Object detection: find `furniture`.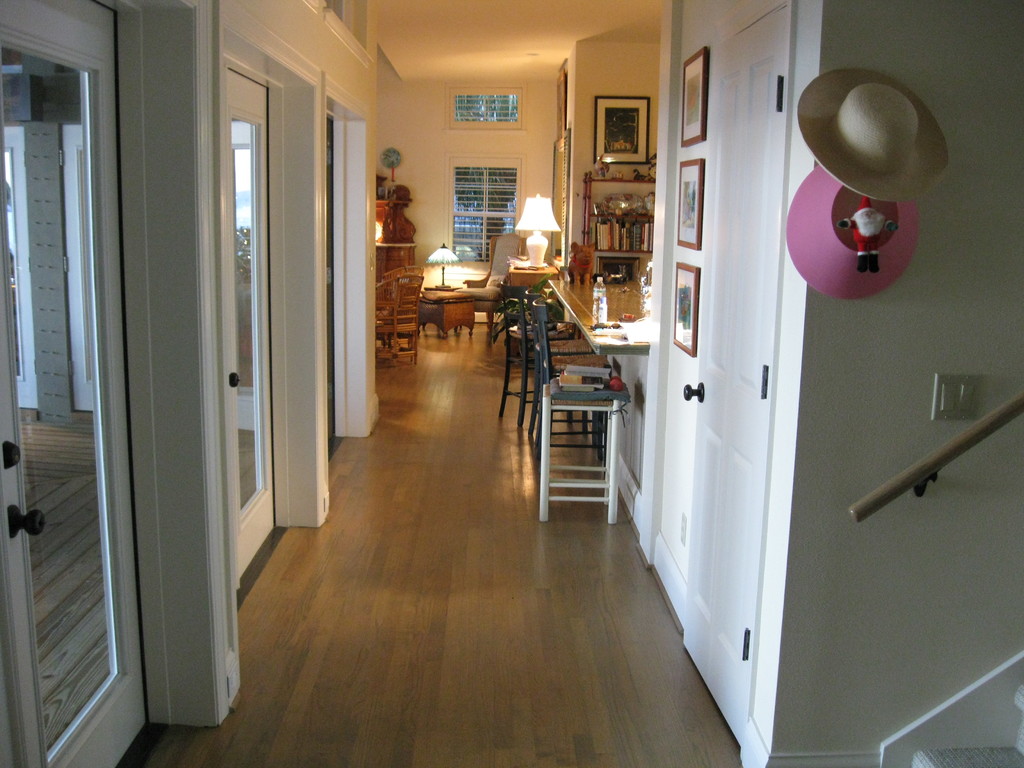
locate(527, 285, 597, 448).
